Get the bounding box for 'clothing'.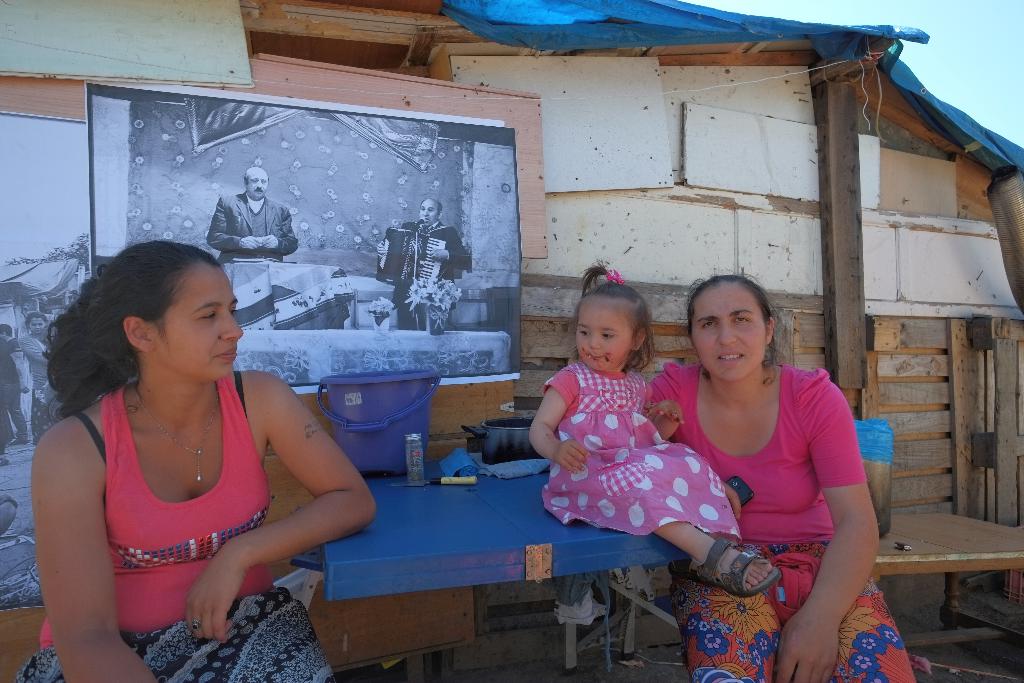
375,217,474,328.
